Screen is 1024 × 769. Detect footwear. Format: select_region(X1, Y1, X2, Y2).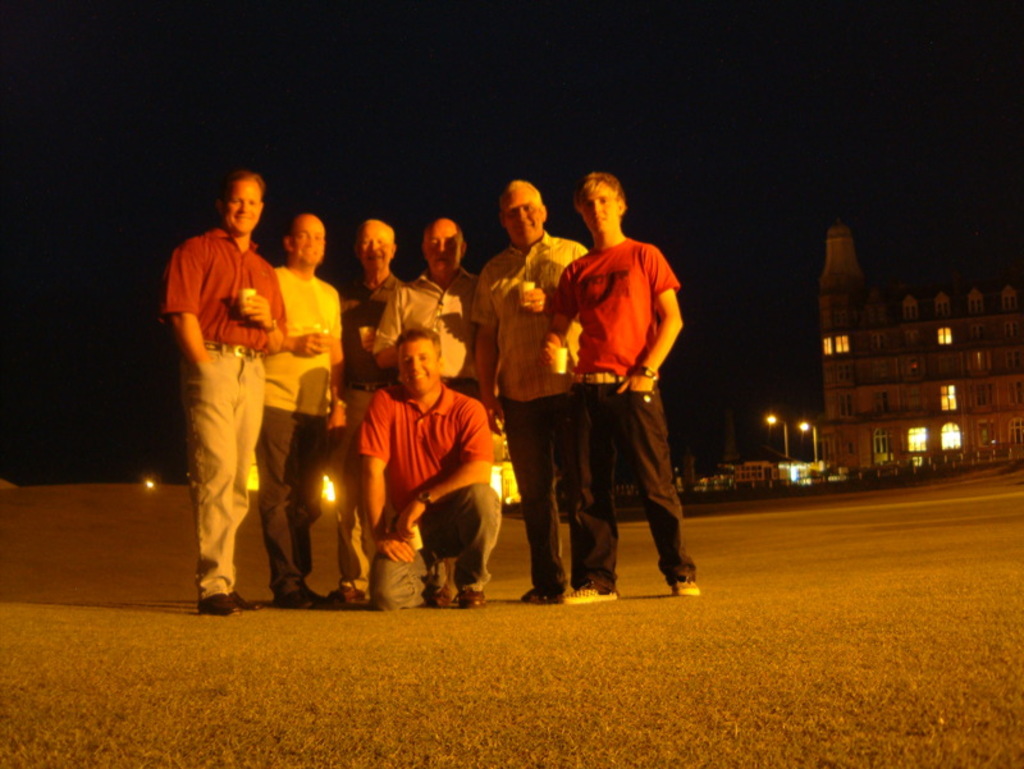
select_region(426, 585, 456, 609).
